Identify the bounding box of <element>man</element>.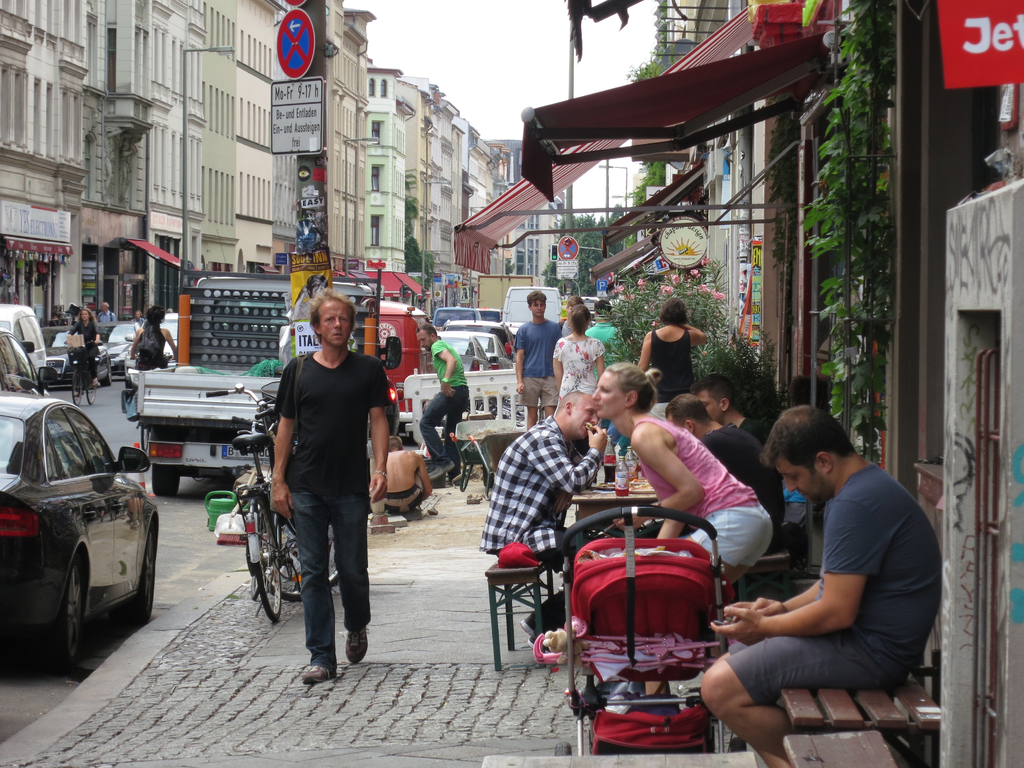
pyautogui.locateOnScreen(666, 394, 787, 542).
